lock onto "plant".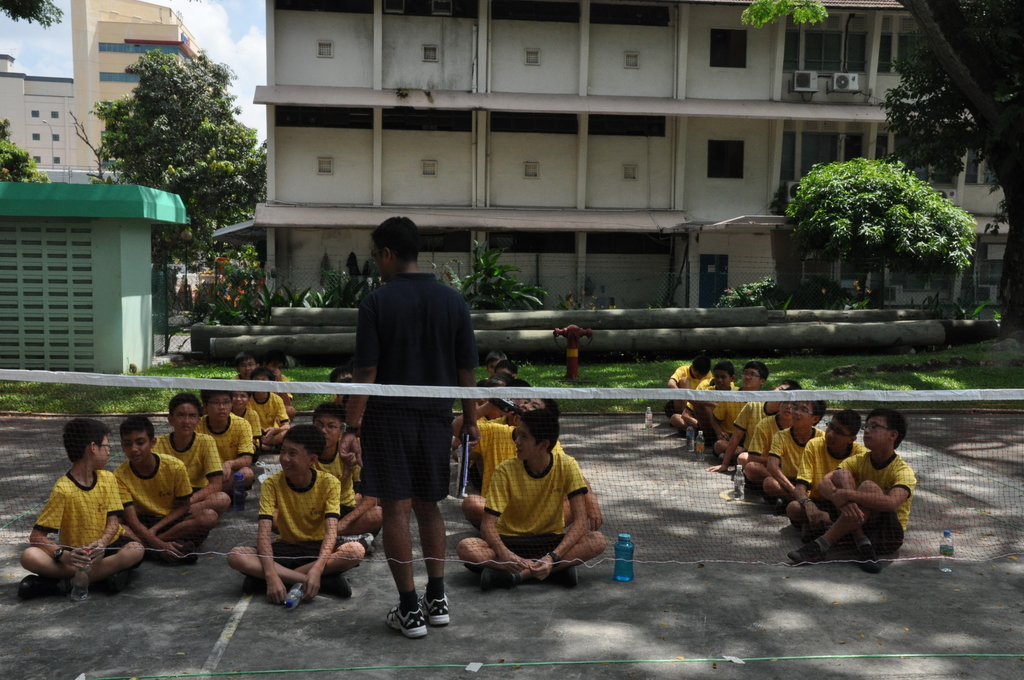
Locked: x1=797 y1=280 x2=875 y2=307.
